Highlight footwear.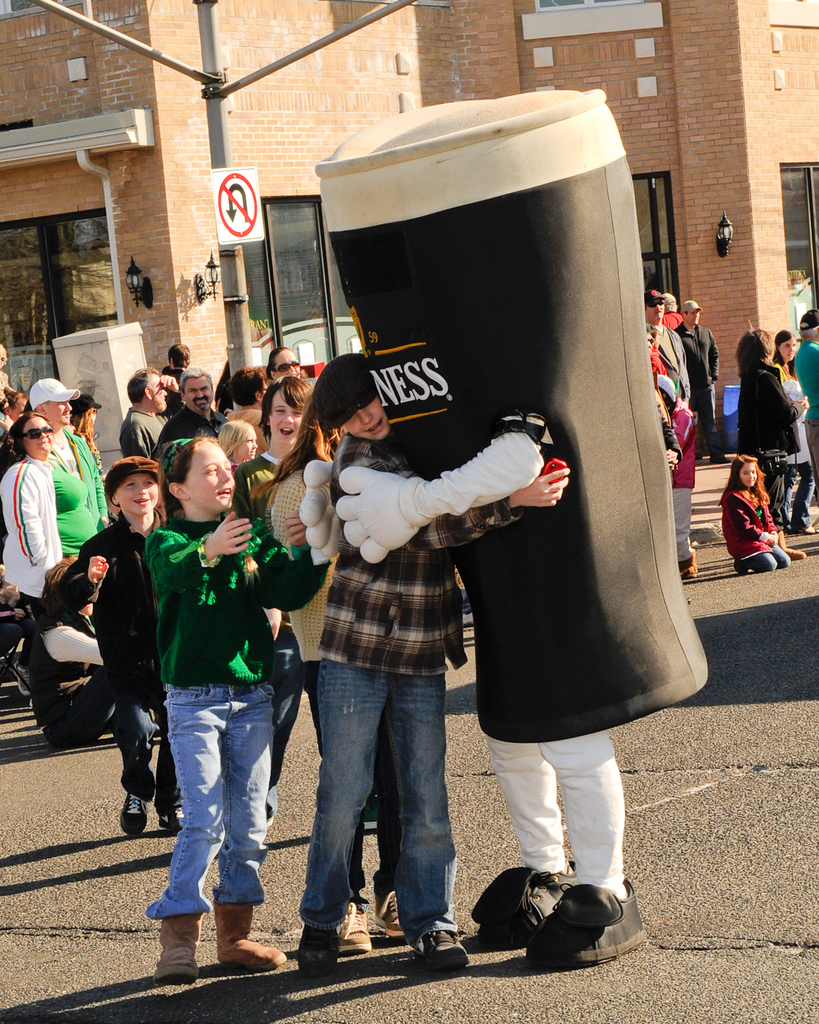
Highlighted region: l=683, t=551, r=694, b=581.
